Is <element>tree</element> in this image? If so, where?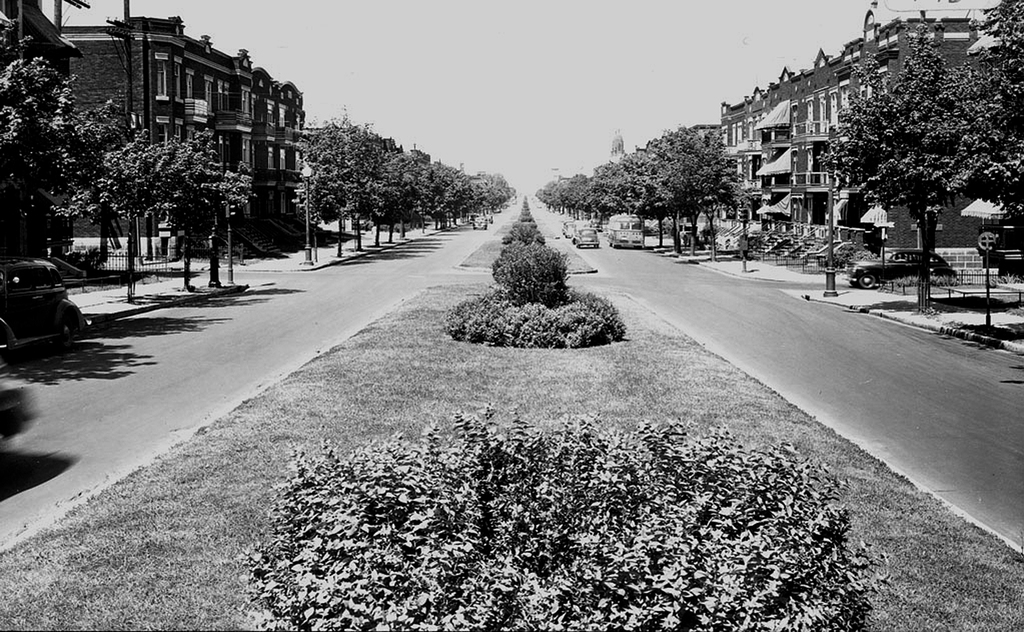
Yes, at locate(468, 184, 606, 340).
